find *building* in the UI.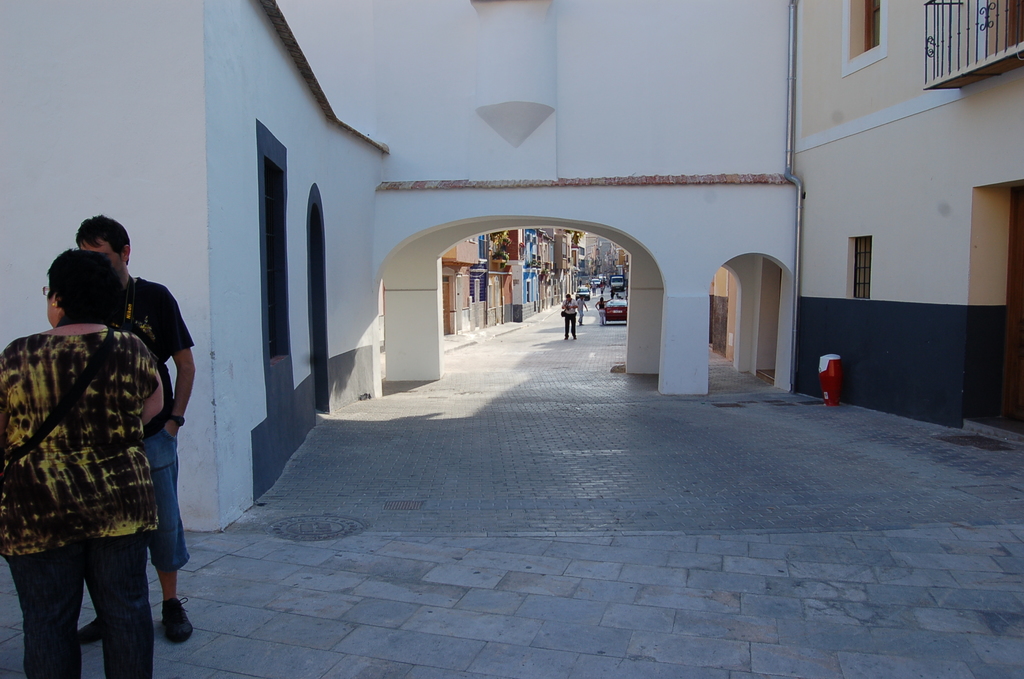
UI element at rect(0, 0, 388, 537).
